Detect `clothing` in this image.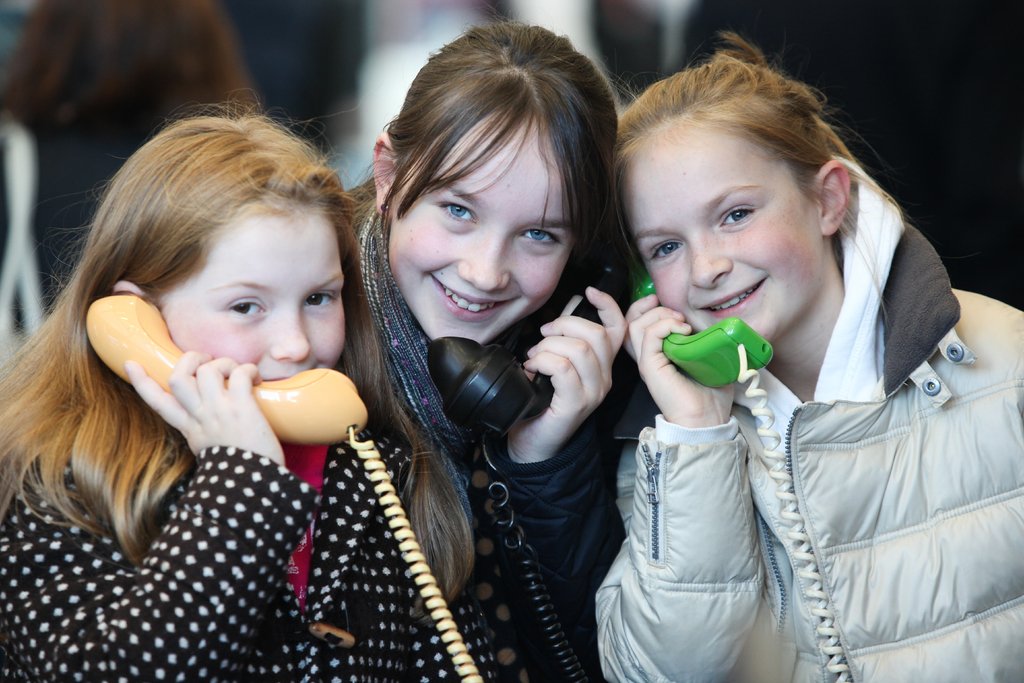
Detection: 330, 177, 637, 682.
